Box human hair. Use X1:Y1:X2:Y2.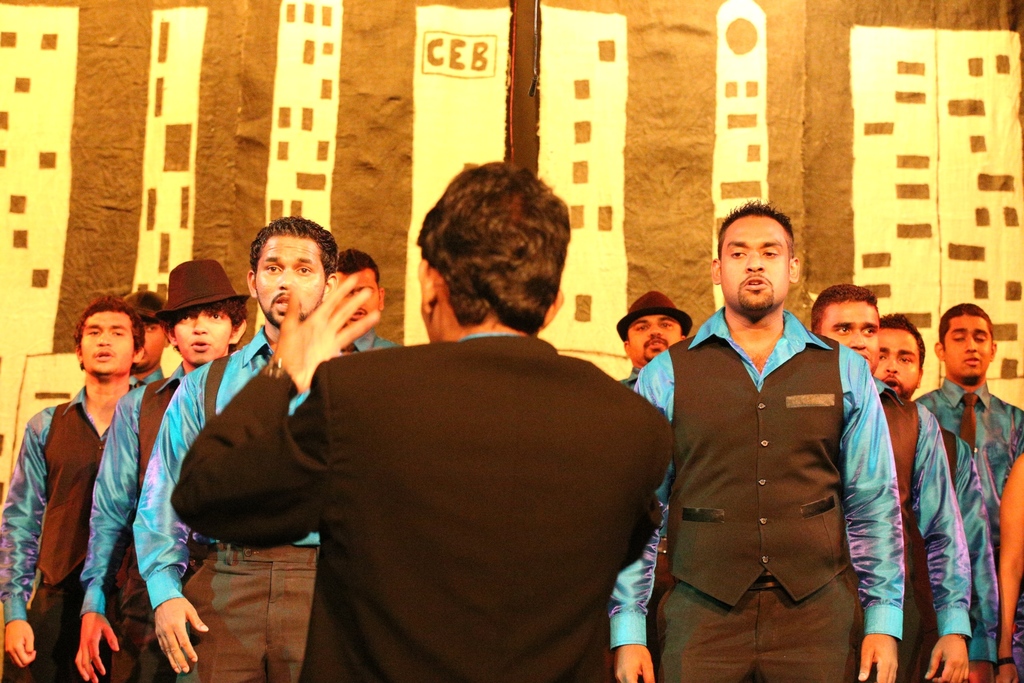
876:314:929:369.
